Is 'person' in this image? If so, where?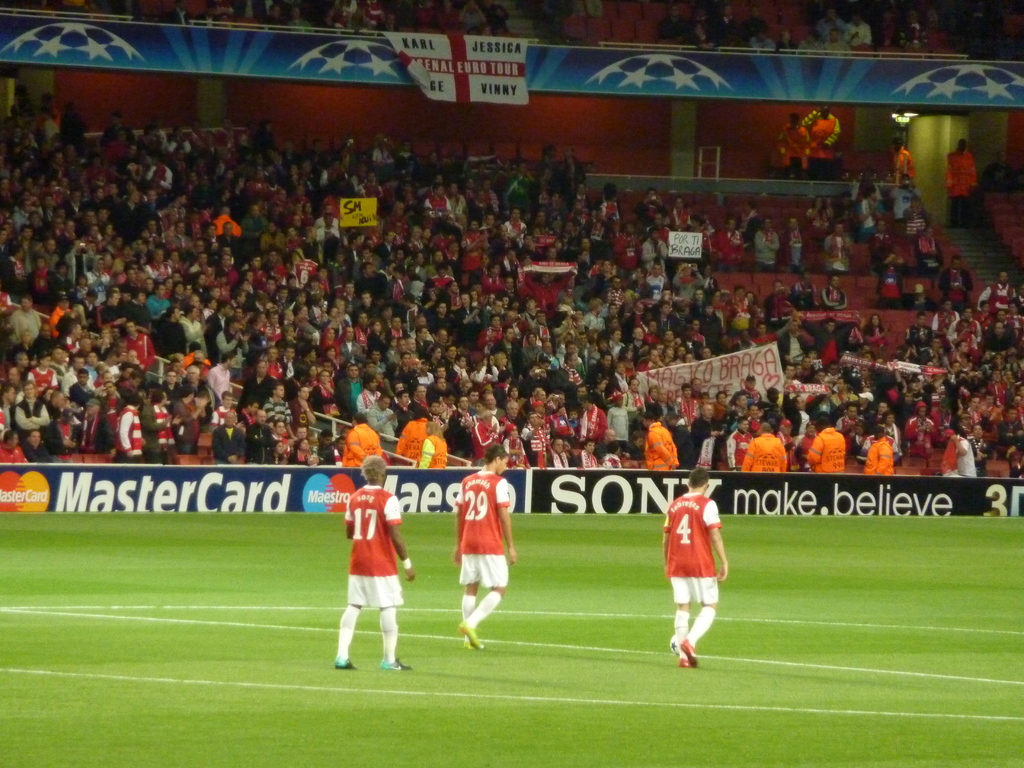
Yes, at (453, 445, 518, 647).
